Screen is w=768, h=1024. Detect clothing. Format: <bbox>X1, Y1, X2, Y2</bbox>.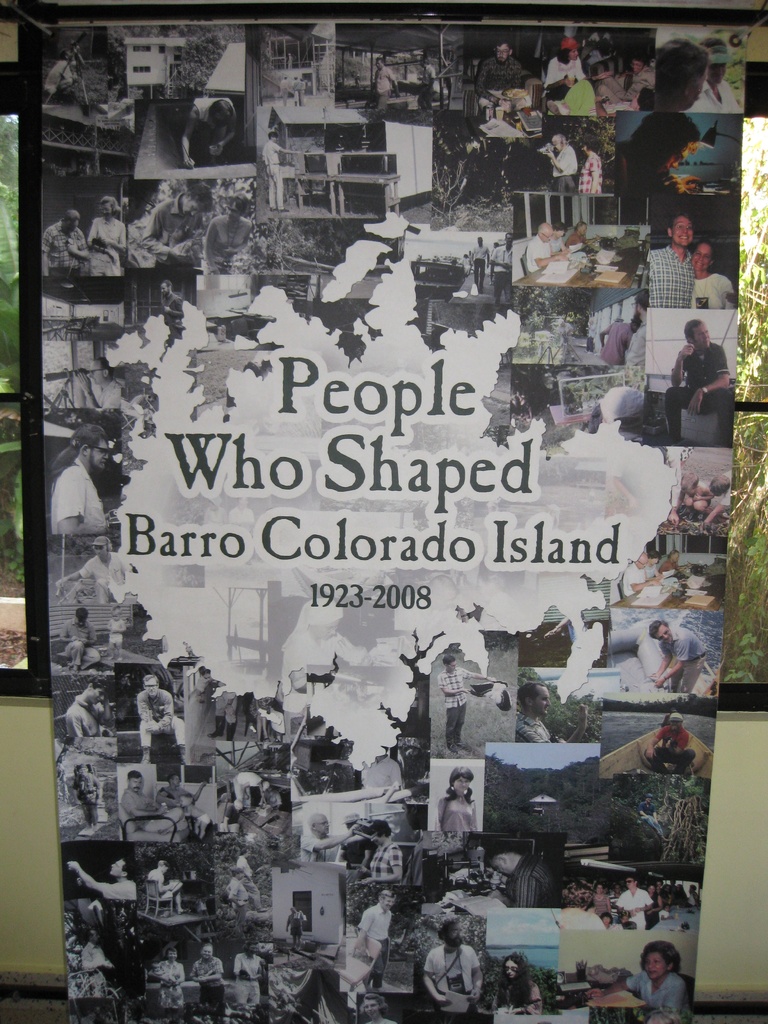
<bbox>145, 190, 207, 266</bbox>.
